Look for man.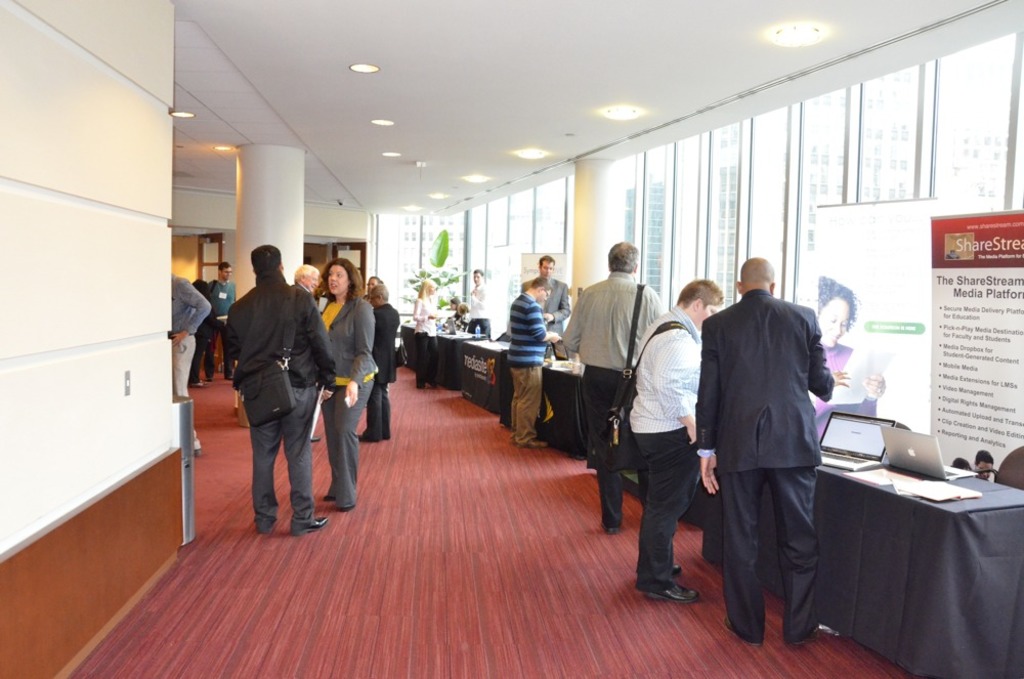
Found: <bbox>693, 257, 835, 653</bbox>.
